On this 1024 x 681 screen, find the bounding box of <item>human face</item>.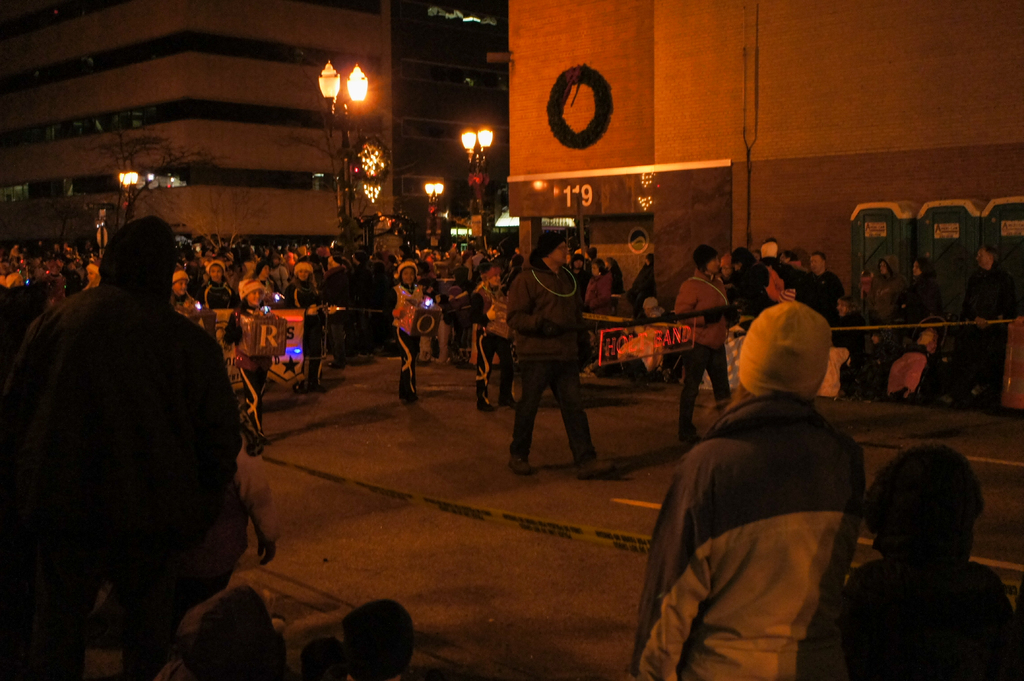
Bounding box: rect(486, 271, 497, 287).
